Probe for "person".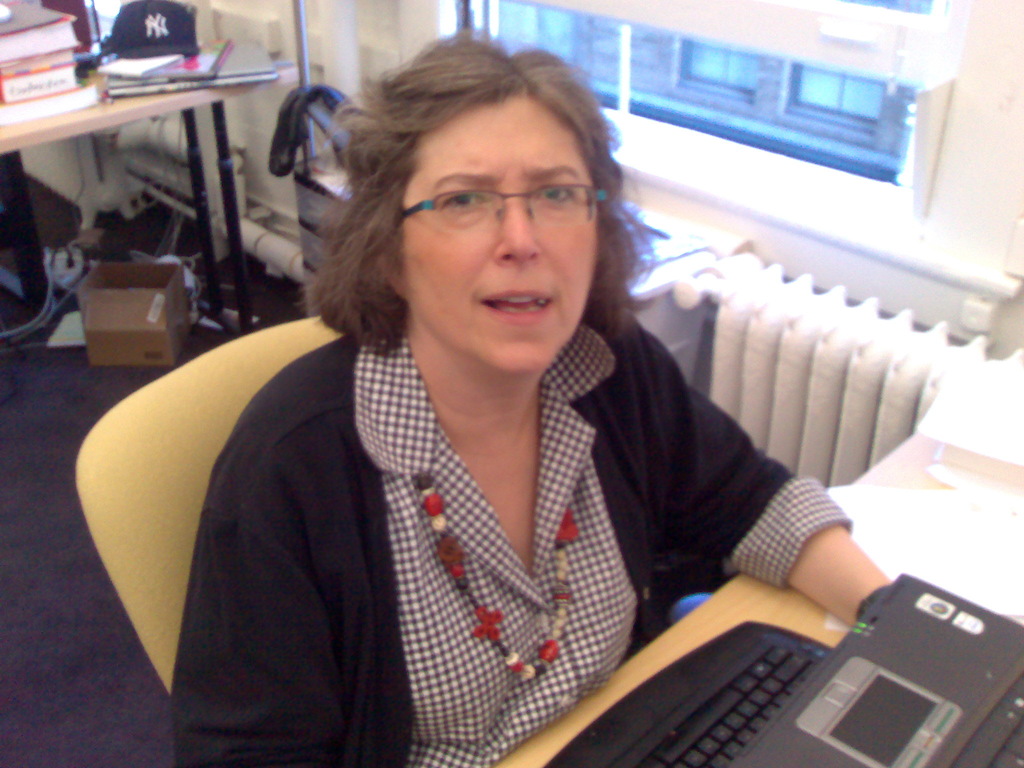
Probe result: [x1=178, y1=54, x2=897, y2=762].
